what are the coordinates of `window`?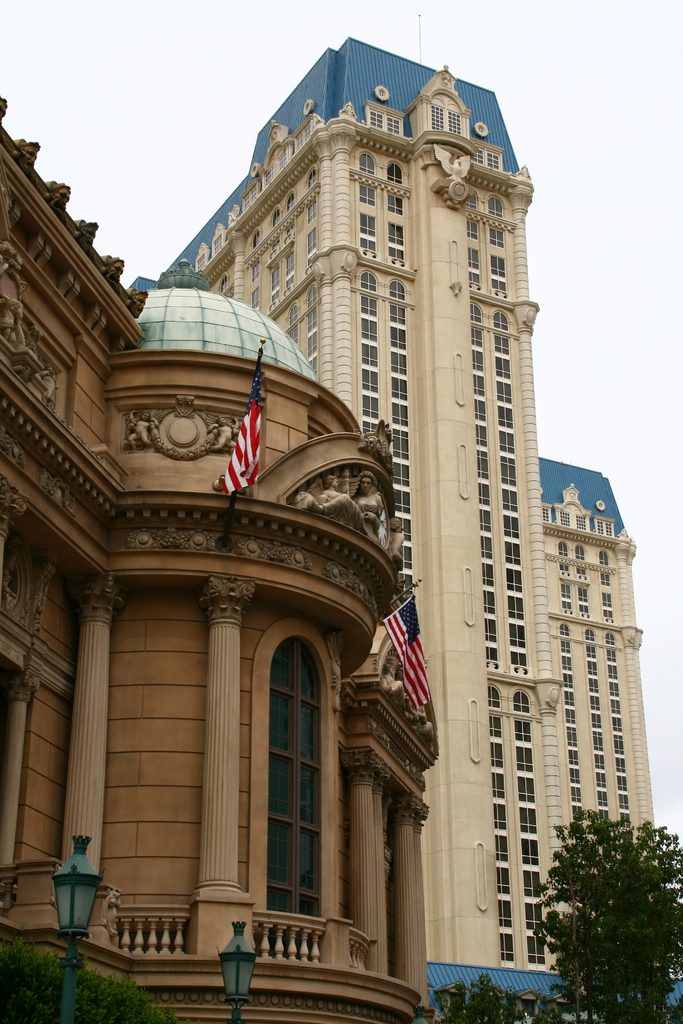
crop(432, 108, 463, 134).
